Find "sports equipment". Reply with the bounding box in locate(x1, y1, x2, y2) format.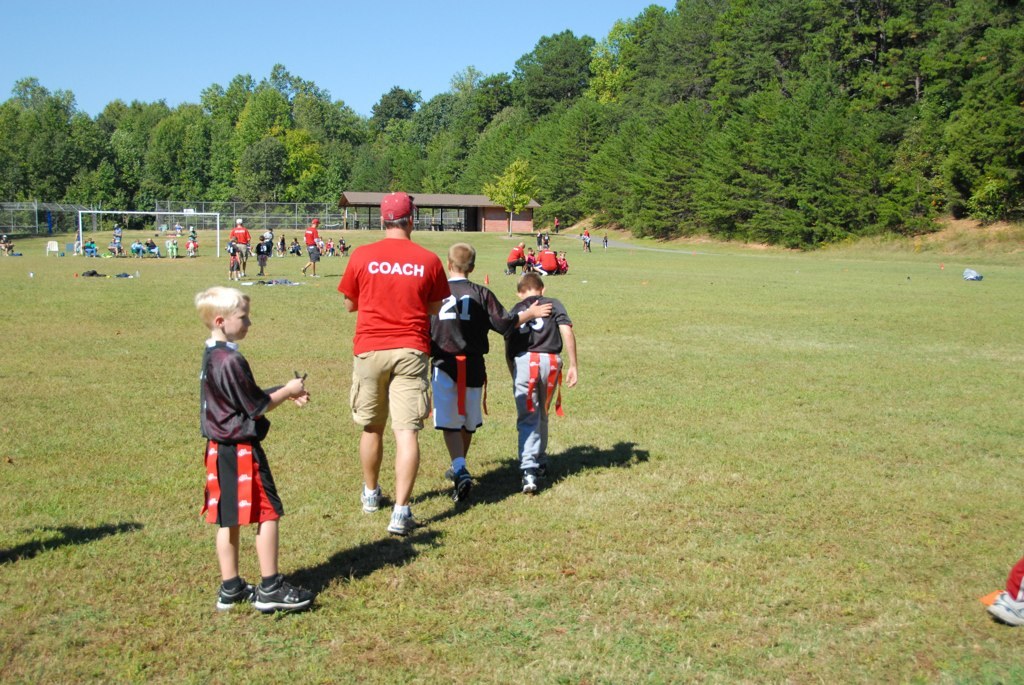
locate(80, 206, 221, 259).
